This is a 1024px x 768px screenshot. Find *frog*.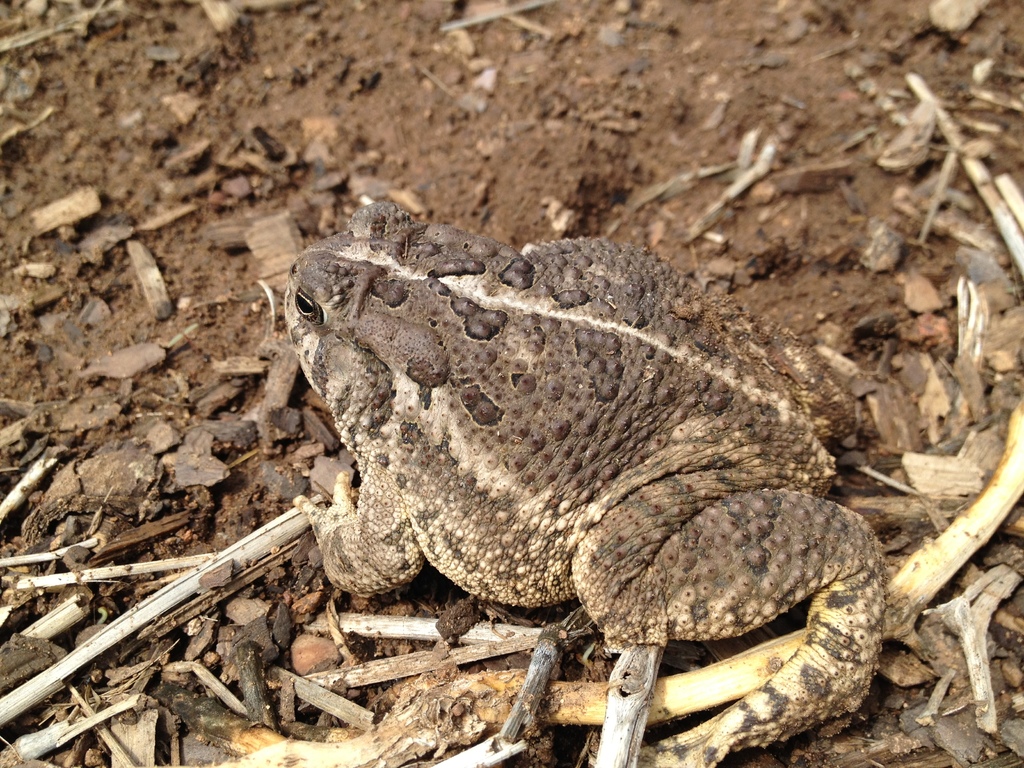
Bounding box: crop(285, 203, 889, 767).
